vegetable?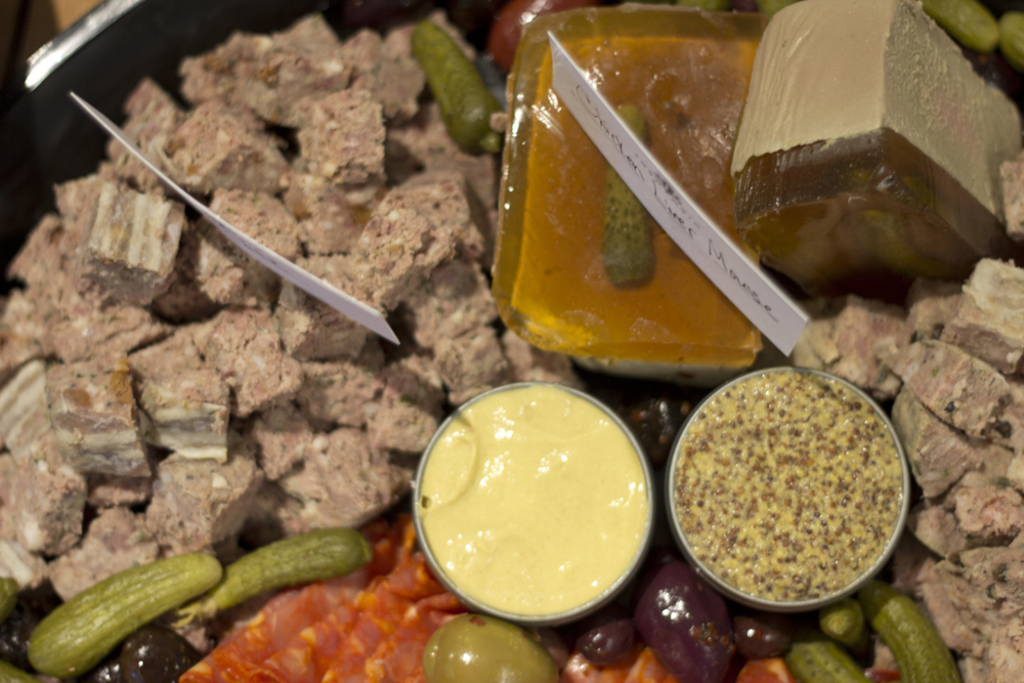
locate(39, 546, 239, 678)
